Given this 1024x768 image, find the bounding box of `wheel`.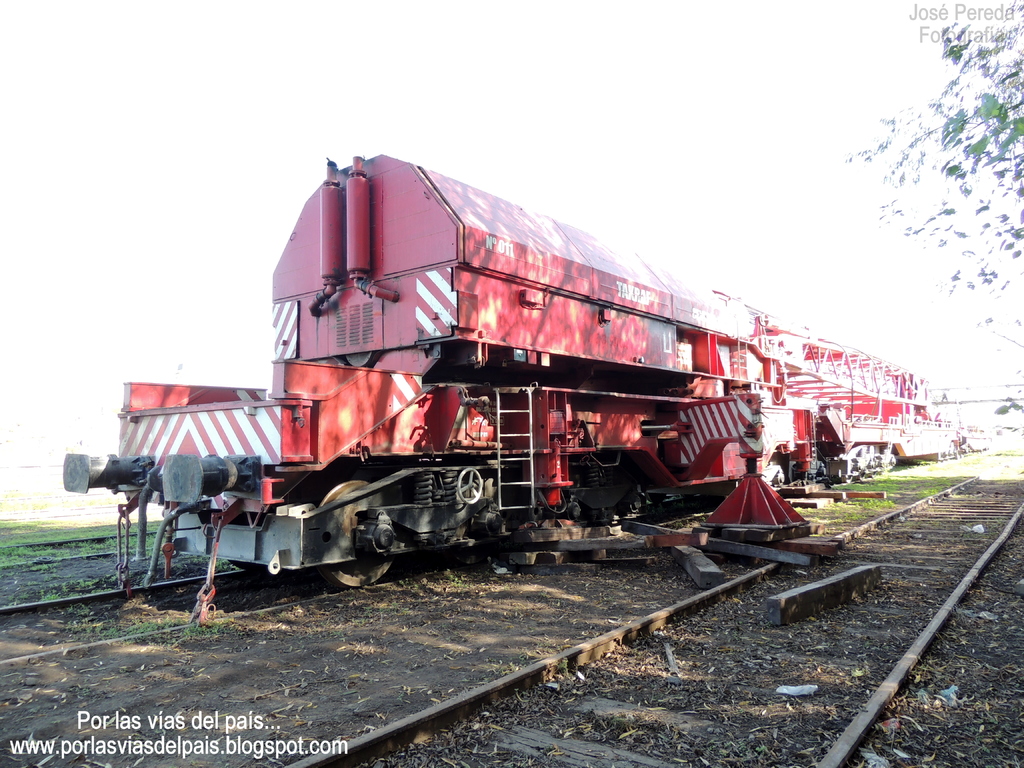
<box>841,449,854,482</box>.
